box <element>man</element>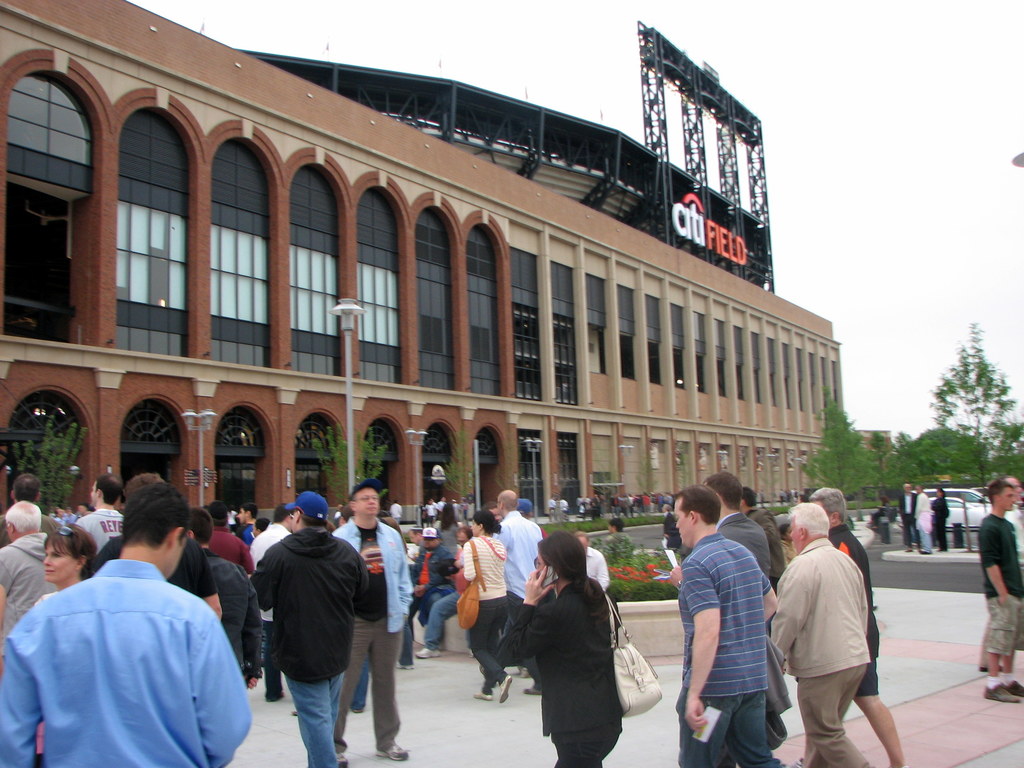
bbox(735, 488, 790, 591)
